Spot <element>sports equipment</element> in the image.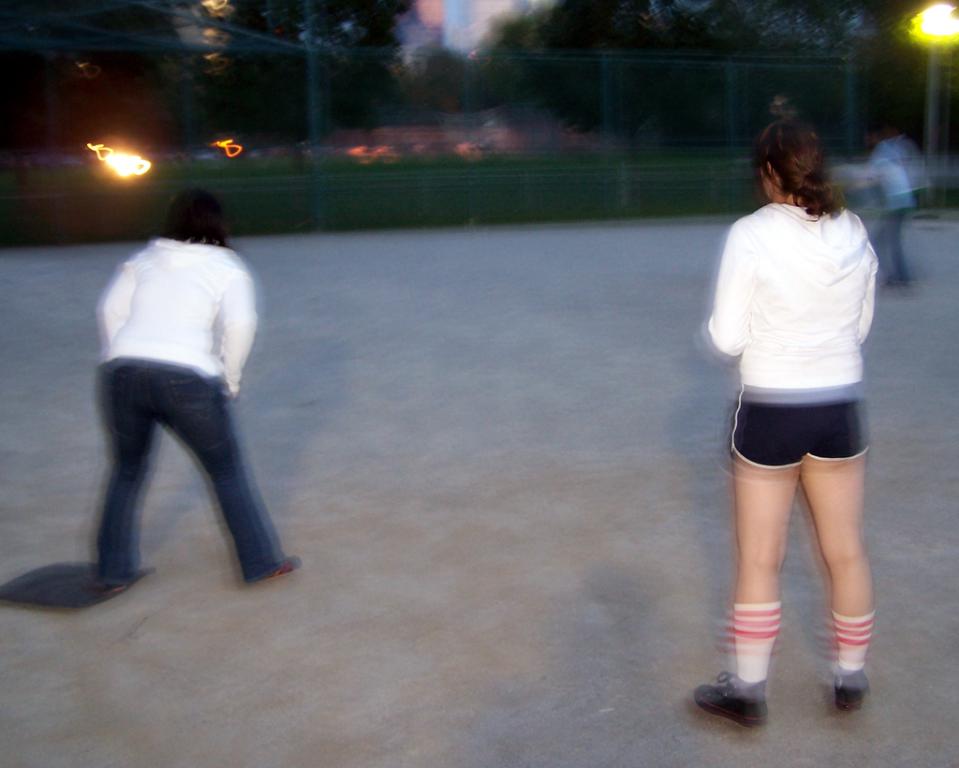
<element>sports equipment</element> found at (left=693, top=671, right=770, bottom=731).
